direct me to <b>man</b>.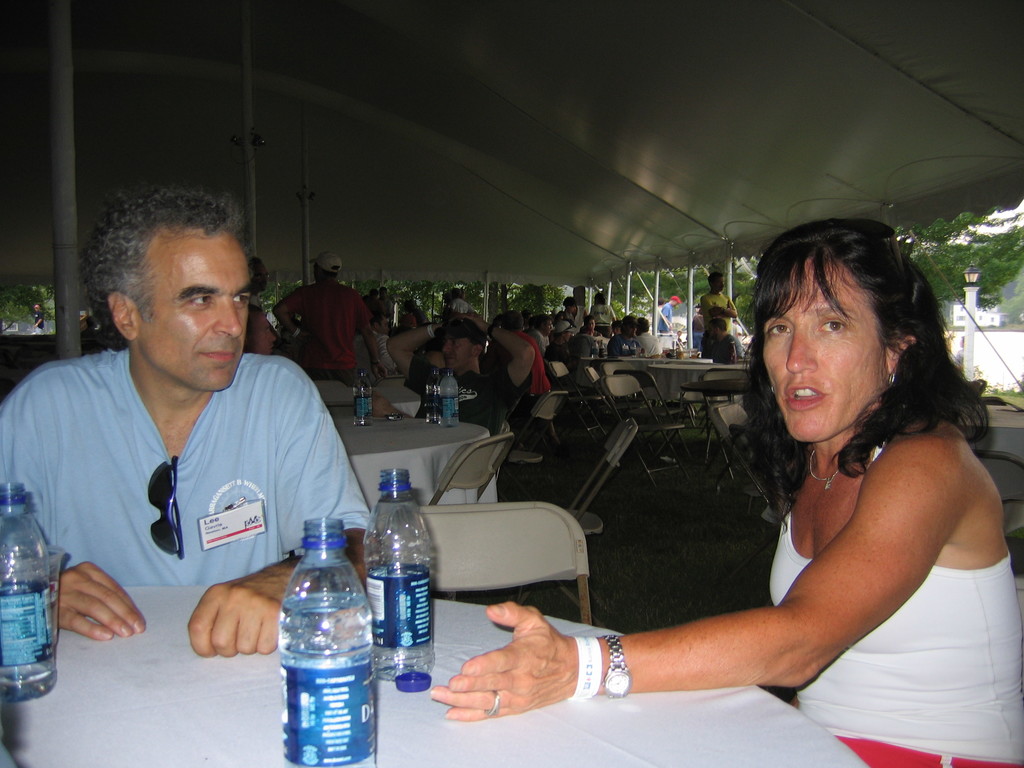
Direction: x1=700, y1=269, x2=739, y2=335.
